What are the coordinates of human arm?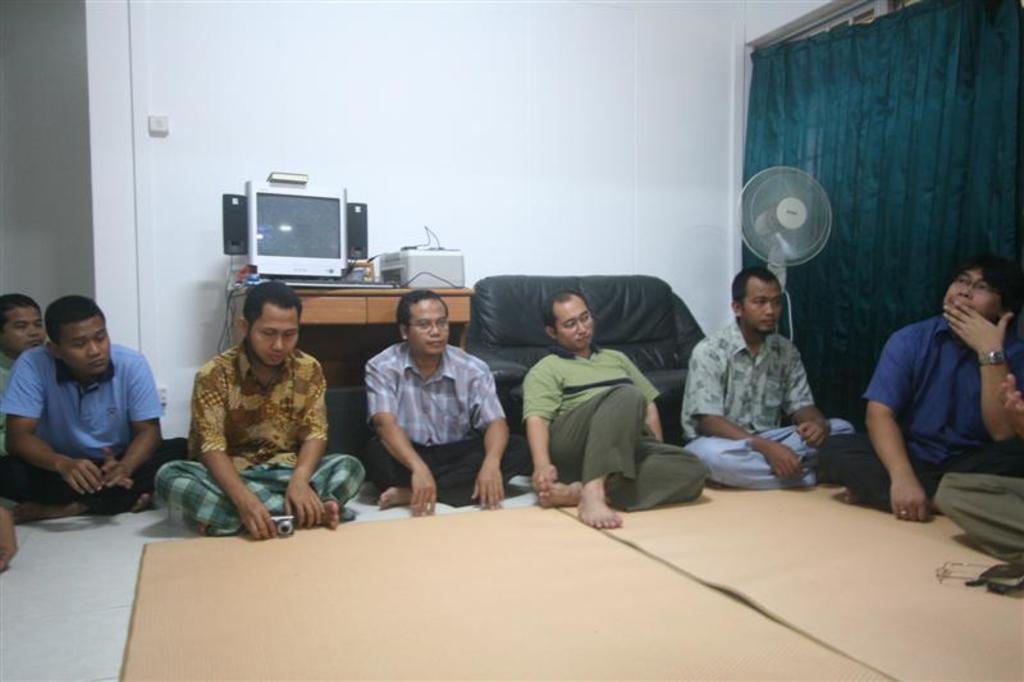
{"left": 525, "top": 374, "right": 561, "bottom": 495}.
